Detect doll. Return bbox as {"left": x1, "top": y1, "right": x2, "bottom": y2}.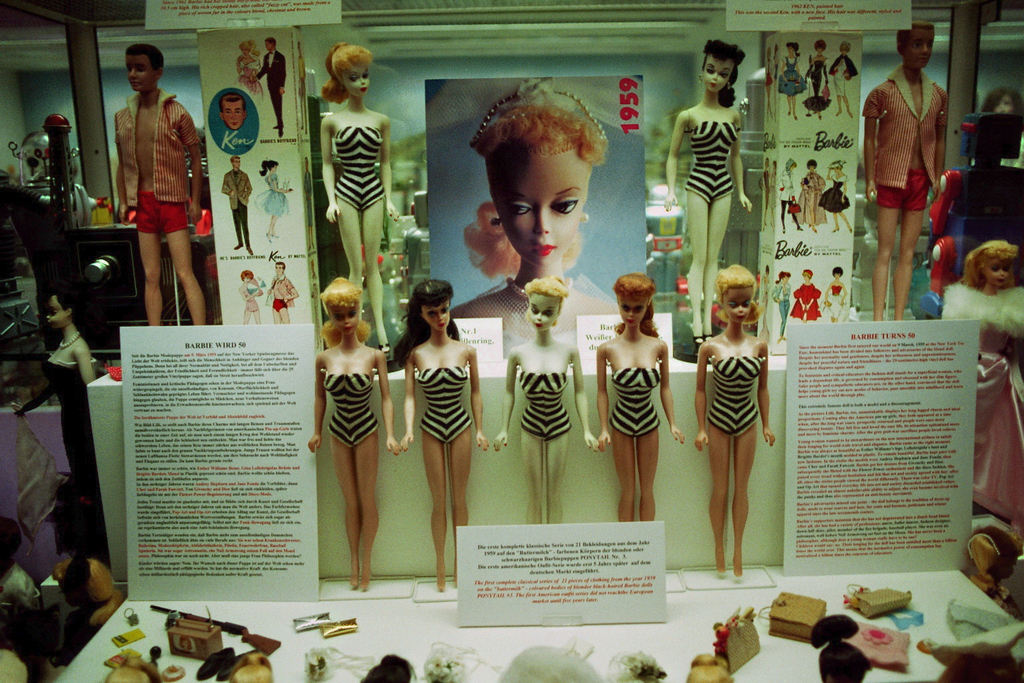
{"left": 825, "top": 264, "right": 857, "bottom": 323}.
